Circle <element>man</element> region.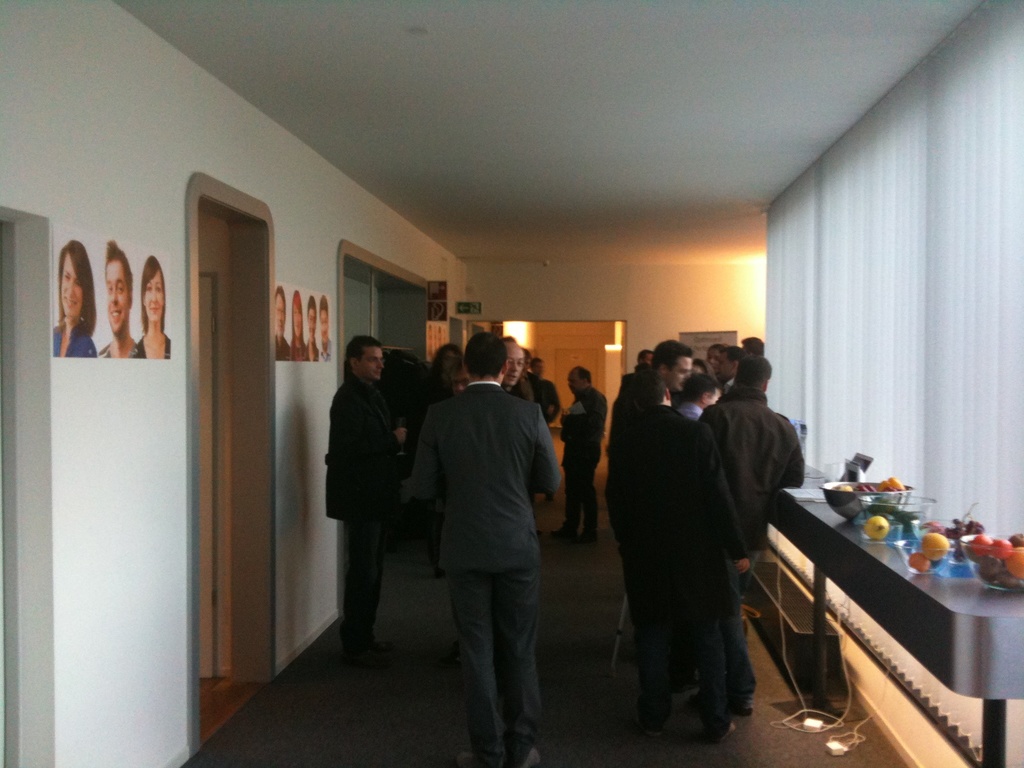
Region: bbox(646, 341, 694, 399).
